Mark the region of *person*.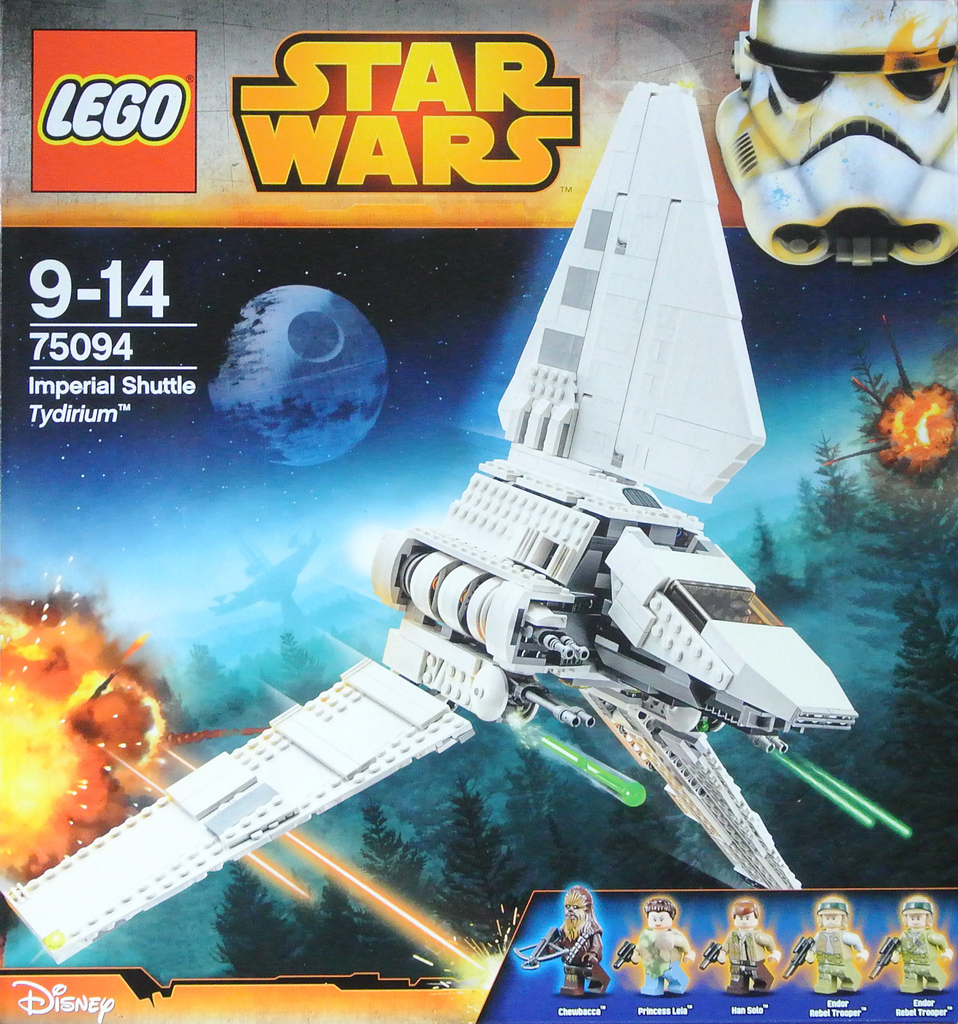
Region: BBox(551, 883, 616, 998).
